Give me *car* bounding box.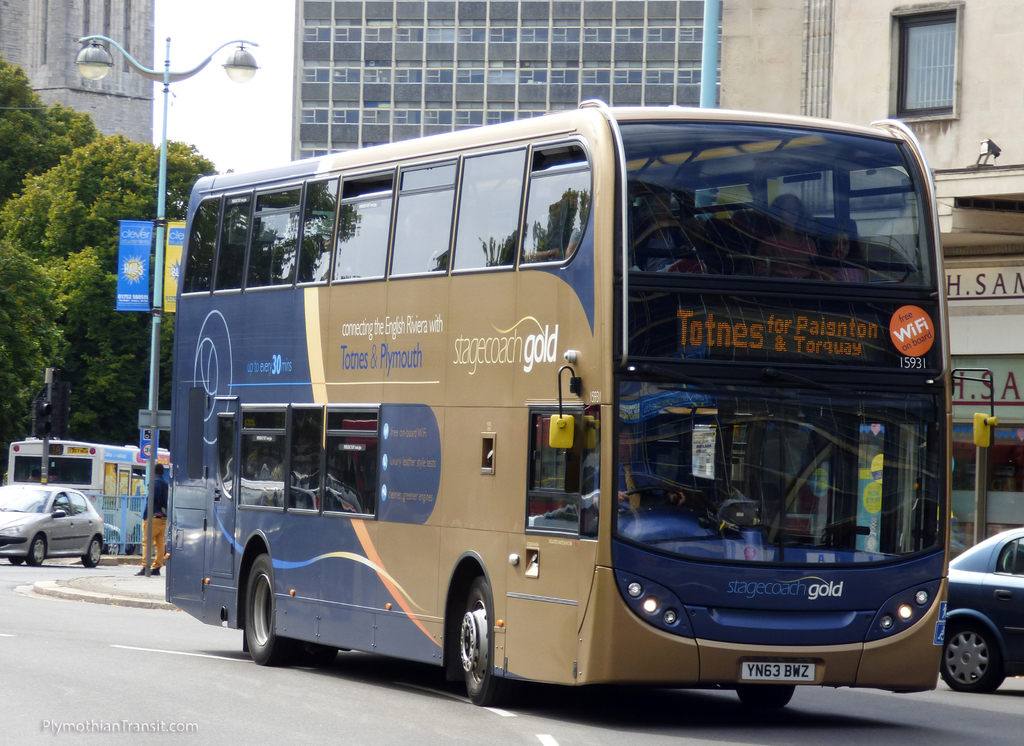
select_region(0, 479, 112, 593).
